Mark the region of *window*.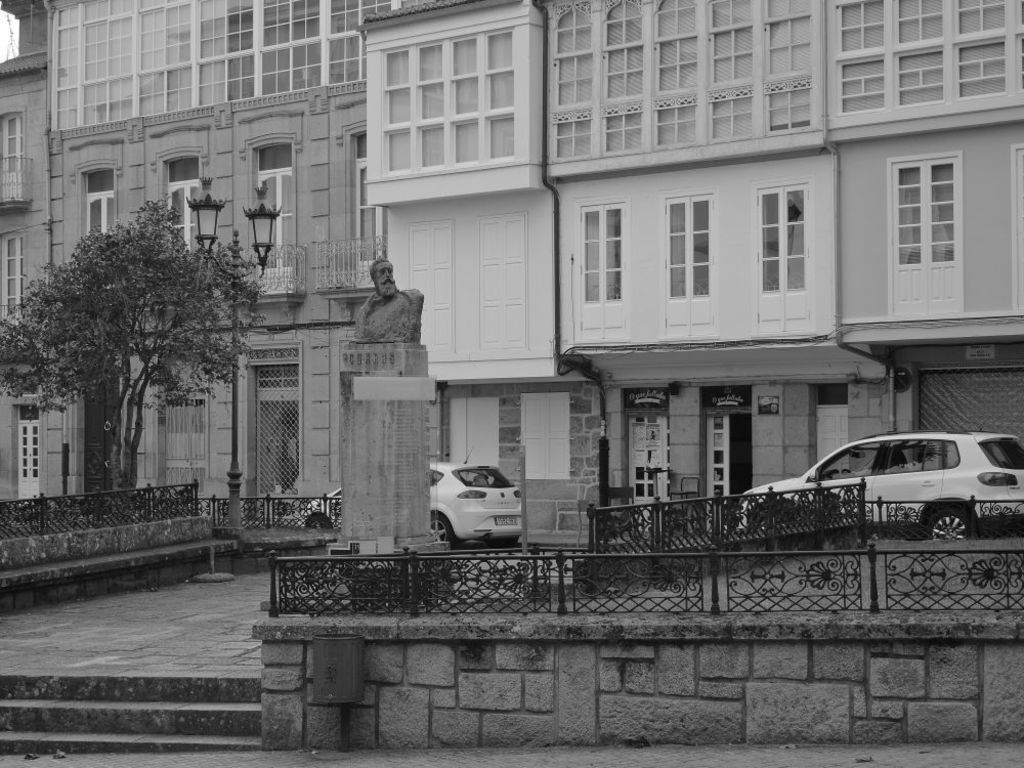
Region: (left=255, top=140, right=288, bottom=291).
